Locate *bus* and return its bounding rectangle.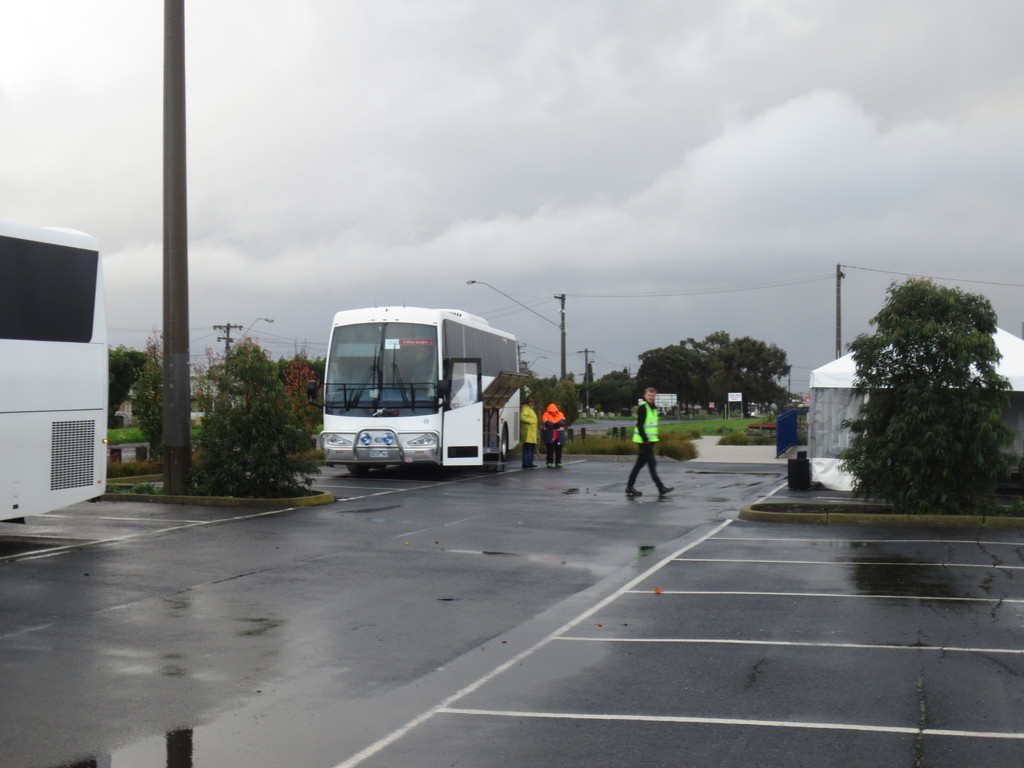
{"left": 0, "top": 220, "right": 106, "bottom": 524}.
